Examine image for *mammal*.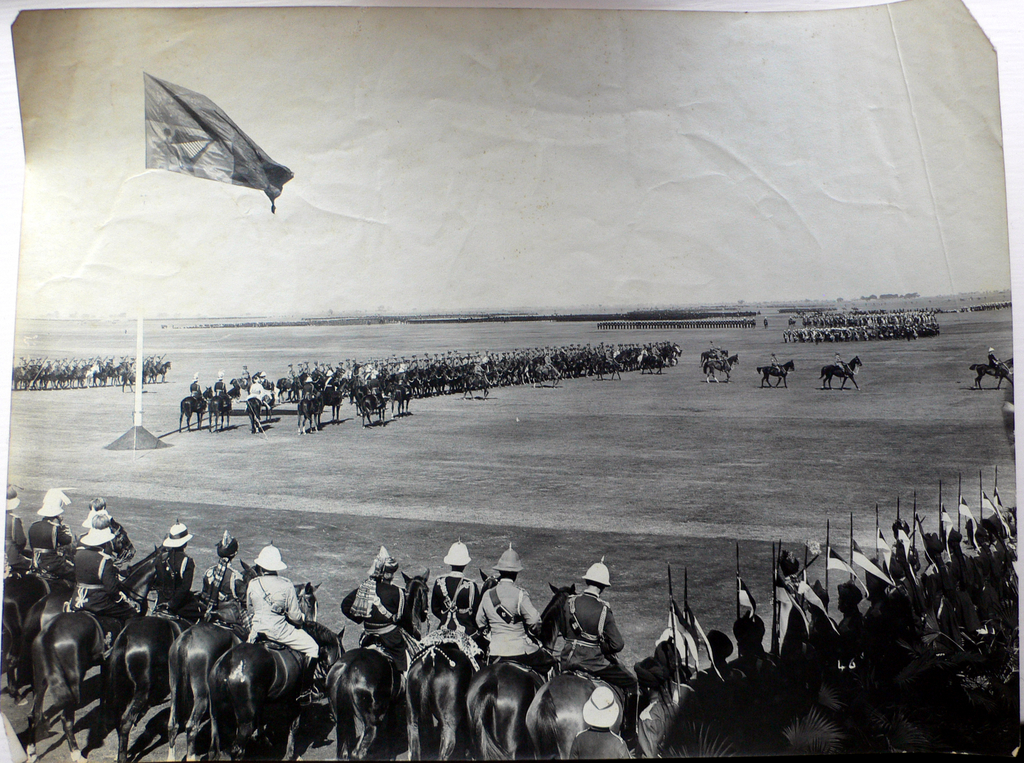
Examination result: bbox=[762, 317, 770, 329].
